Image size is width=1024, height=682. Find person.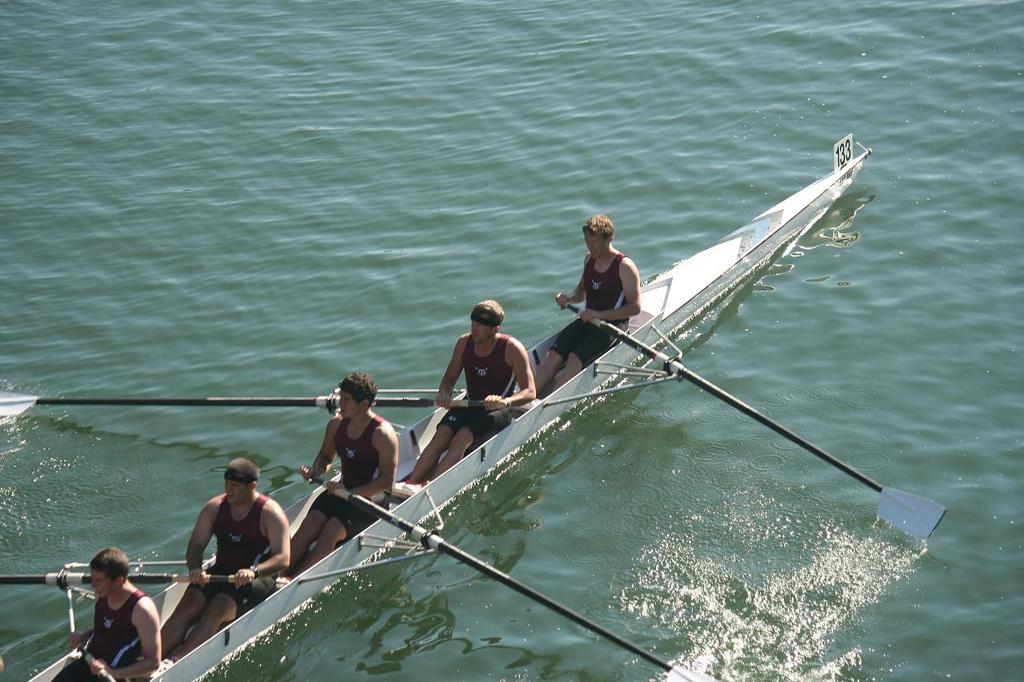
[158,452,292,672].
